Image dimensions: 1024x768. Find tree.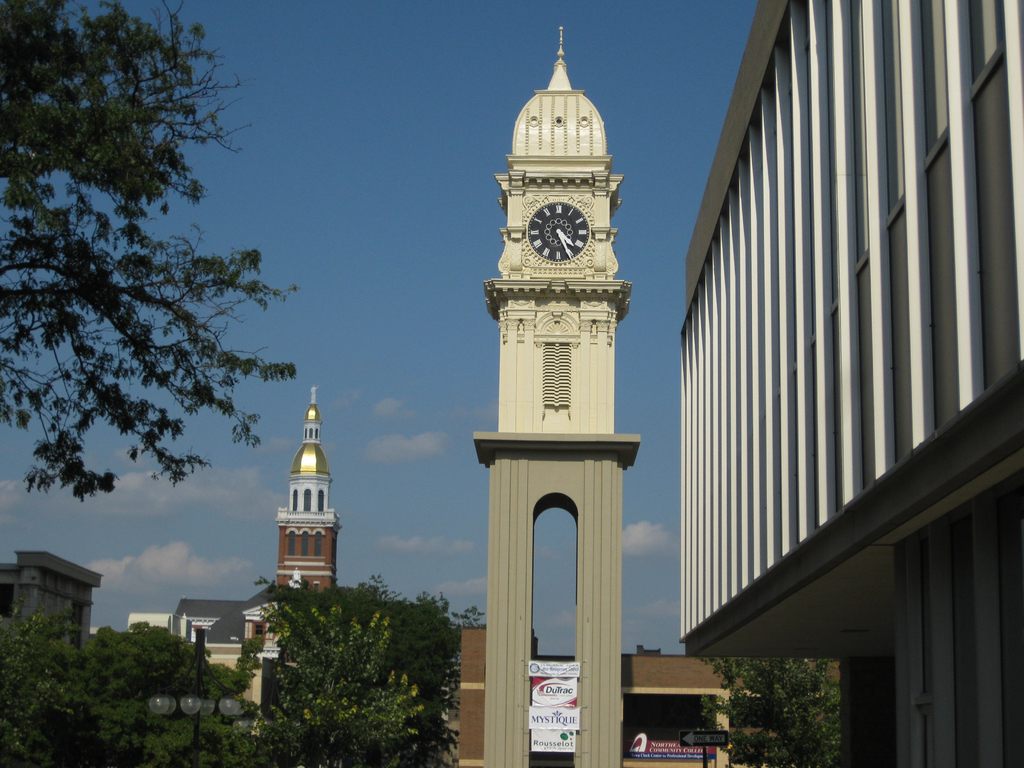
[x1=260, y1=597, x2=427, y2=767].
